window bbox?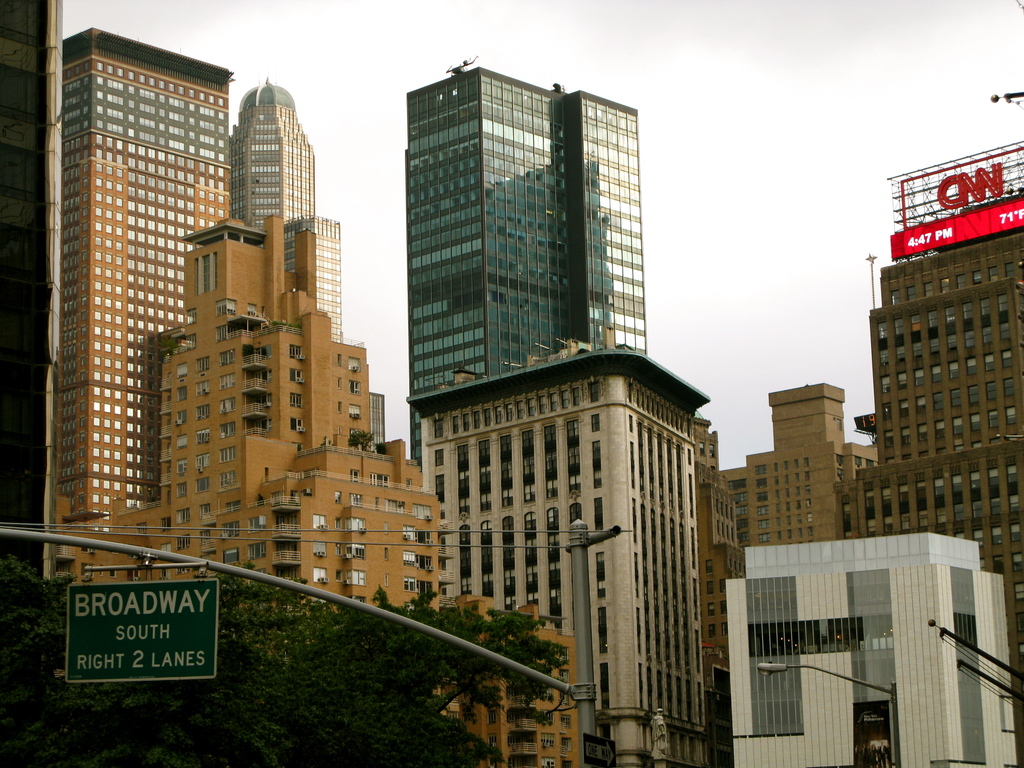
pyautogui.locateOnScreen(218, 422, 239, 433)
